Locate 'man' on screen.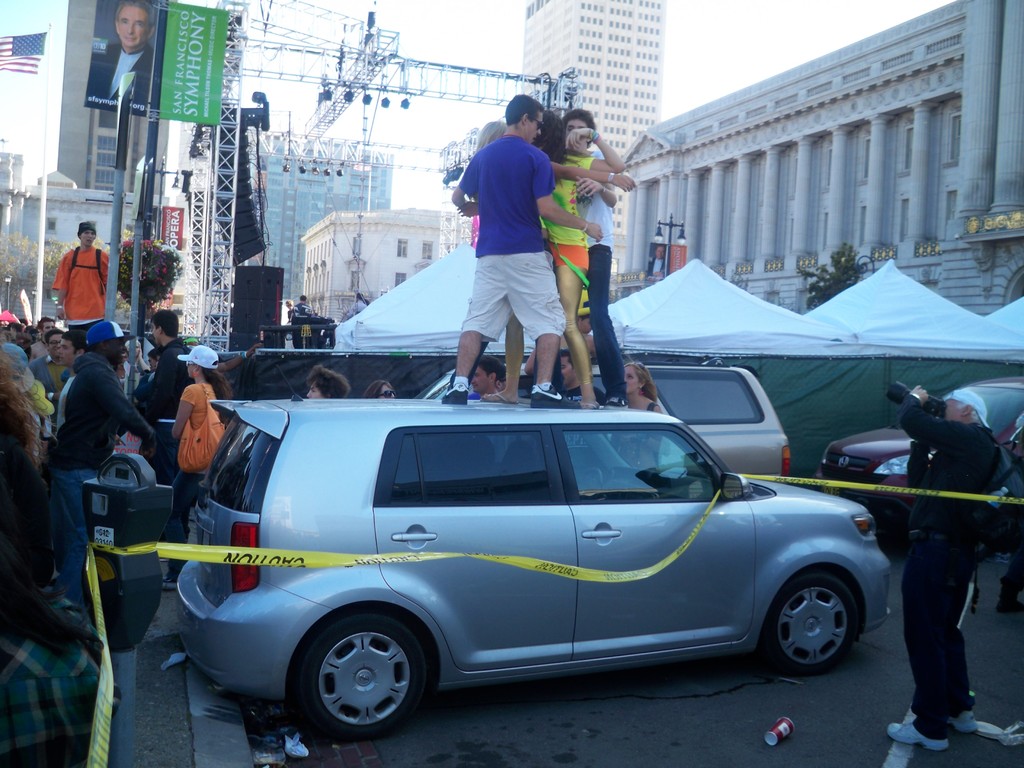
On screen at BBox(52, 222, 112, 336).
